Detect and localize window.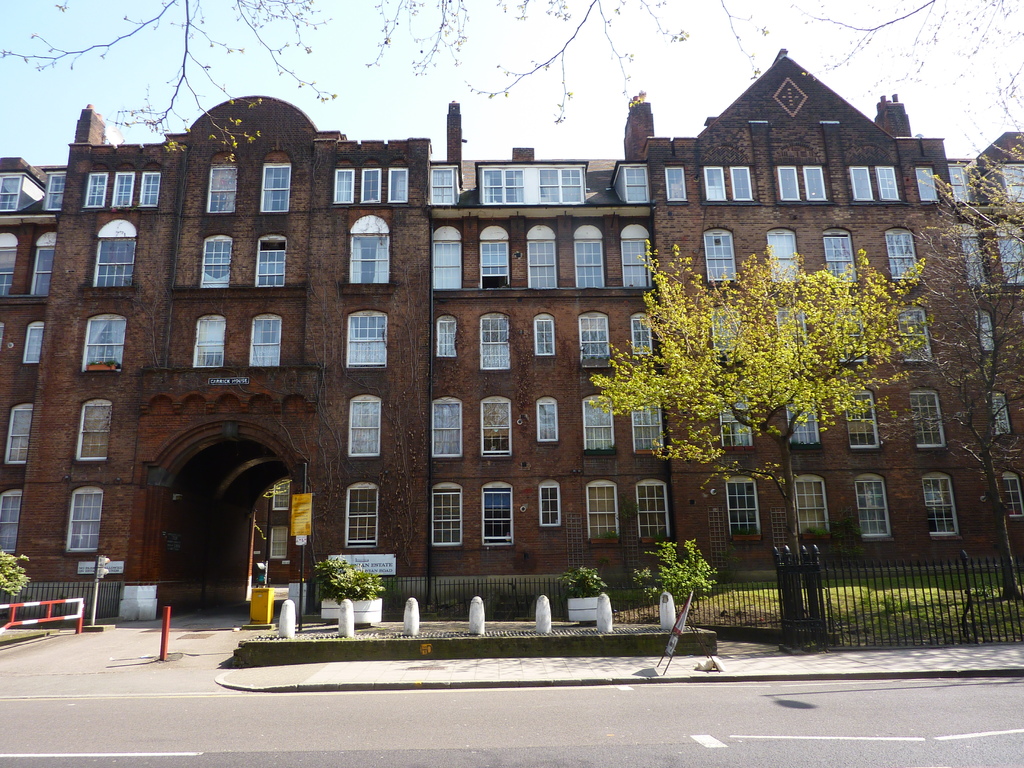
Localized at 7, 403, 36, 462.
